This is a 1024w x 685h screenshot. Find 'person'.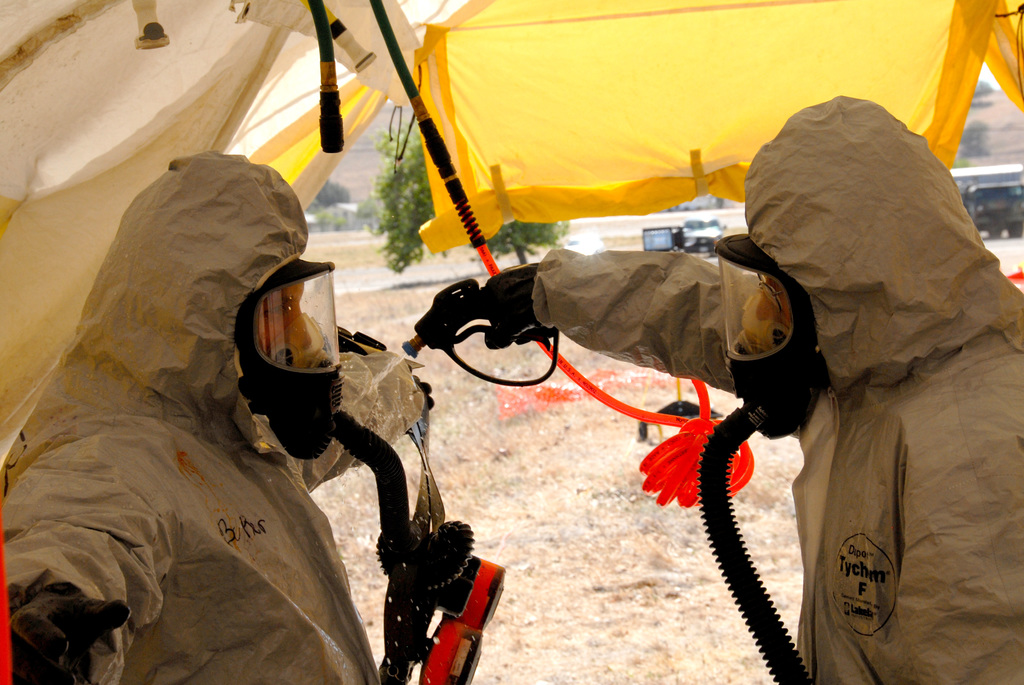
Bounding box: [left=430, top=113, right=1023, bottom=684].
